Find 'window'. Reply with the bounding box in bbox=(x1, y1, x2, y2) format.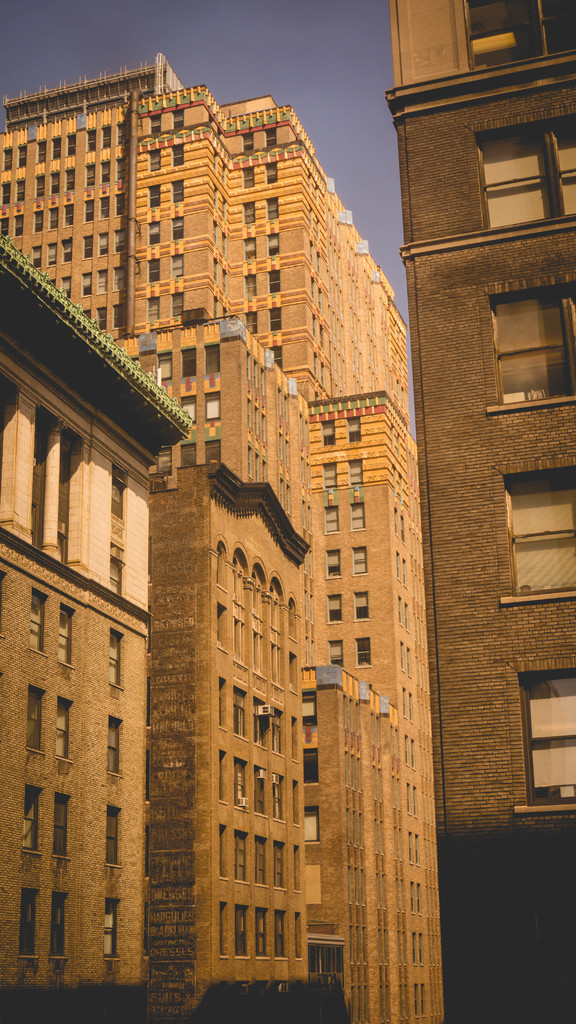
bbox=(269, 712, 283, 751).
